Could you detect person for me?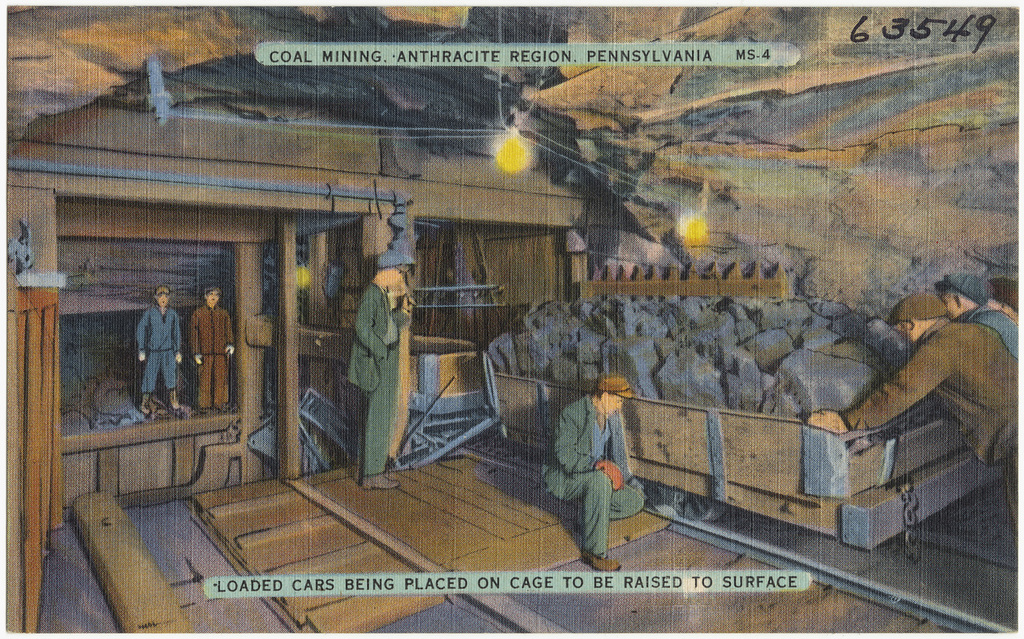
Detection result: 554:376:648:576.
